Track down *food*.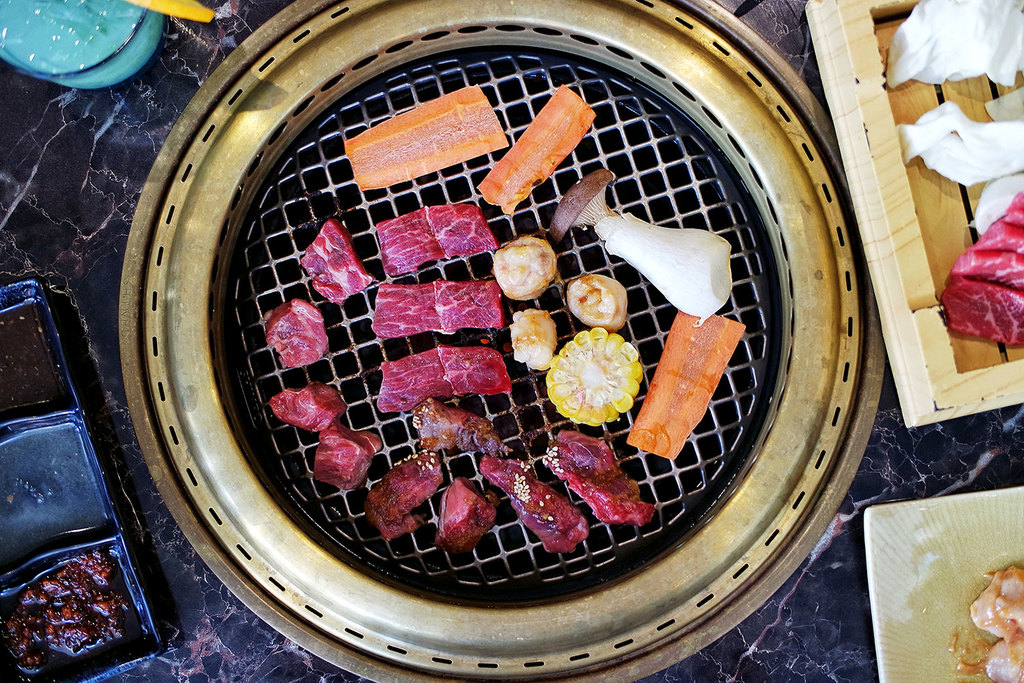
Tracked to <box>966,563,1023,682</box>.
